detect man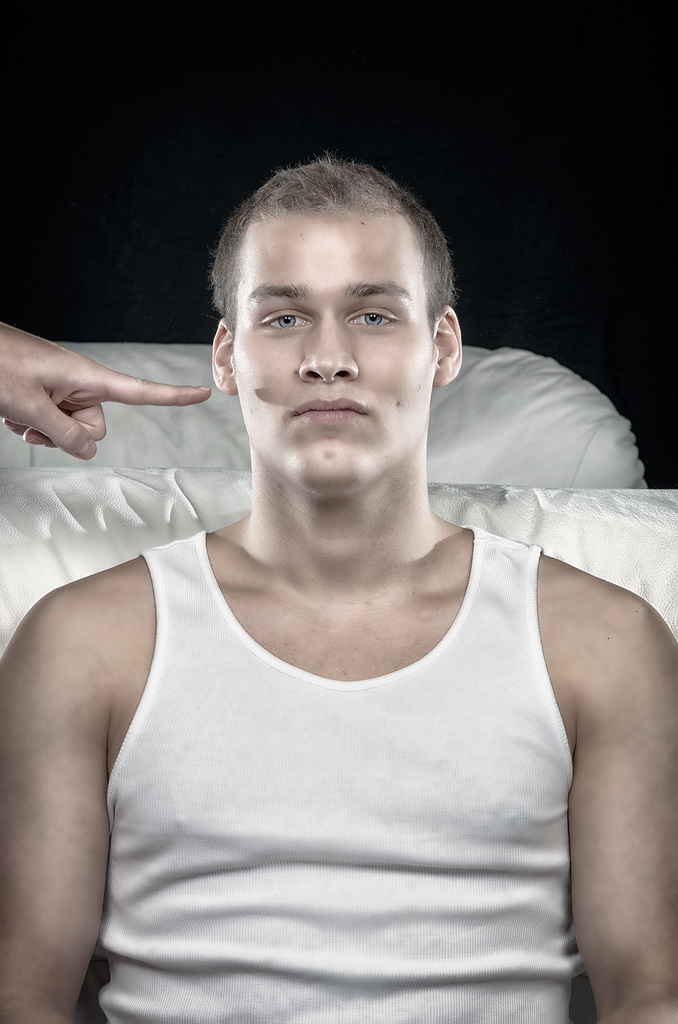
bbox(0, 119, 677, 1015)
